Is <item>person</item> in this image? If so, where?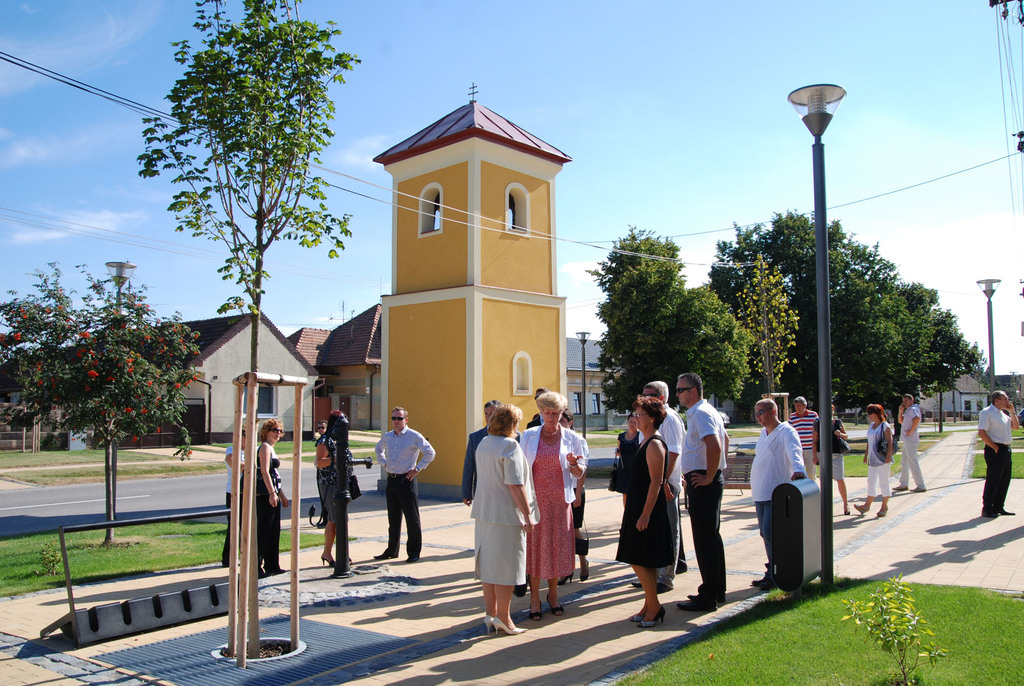
Yes, at x1=636 y1=377 x2=688 y2=582.
